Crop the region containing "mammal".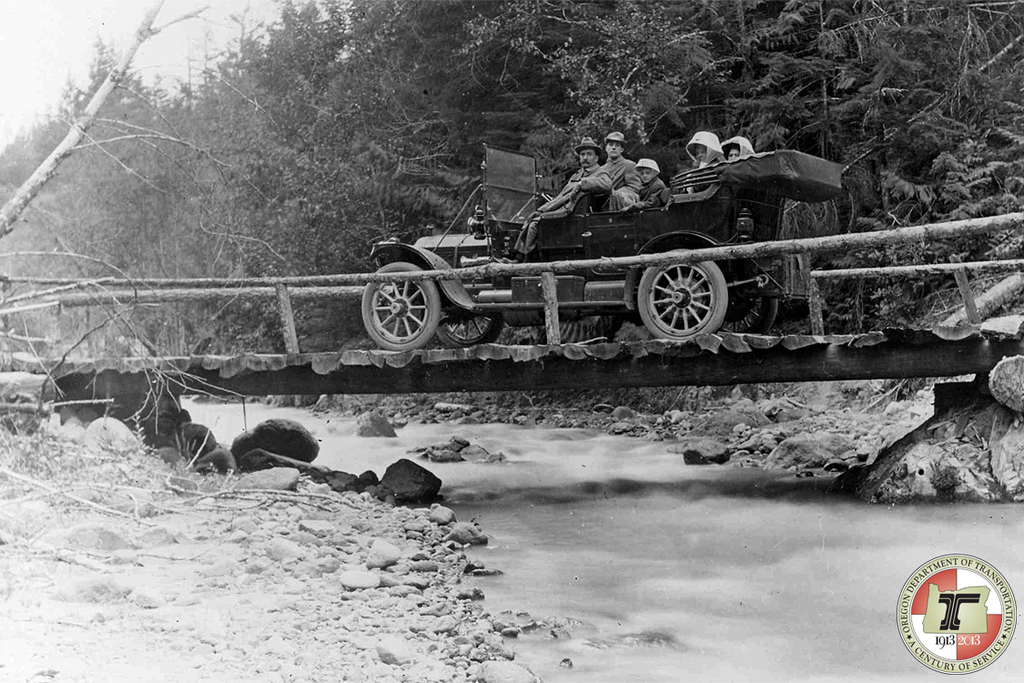
Crop region: {"x1": 514, "y1": 128, "x2": 597, "y2": 258}.
